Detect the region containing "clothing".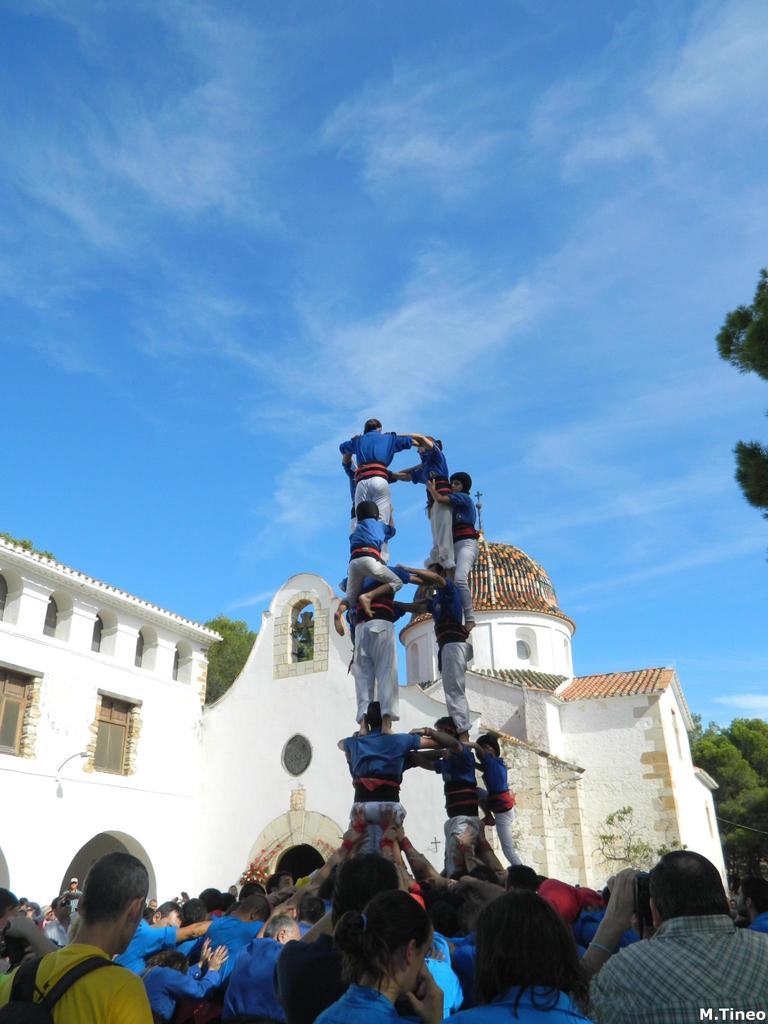
x1=282 y1=939 x2=341 y2=1023.
